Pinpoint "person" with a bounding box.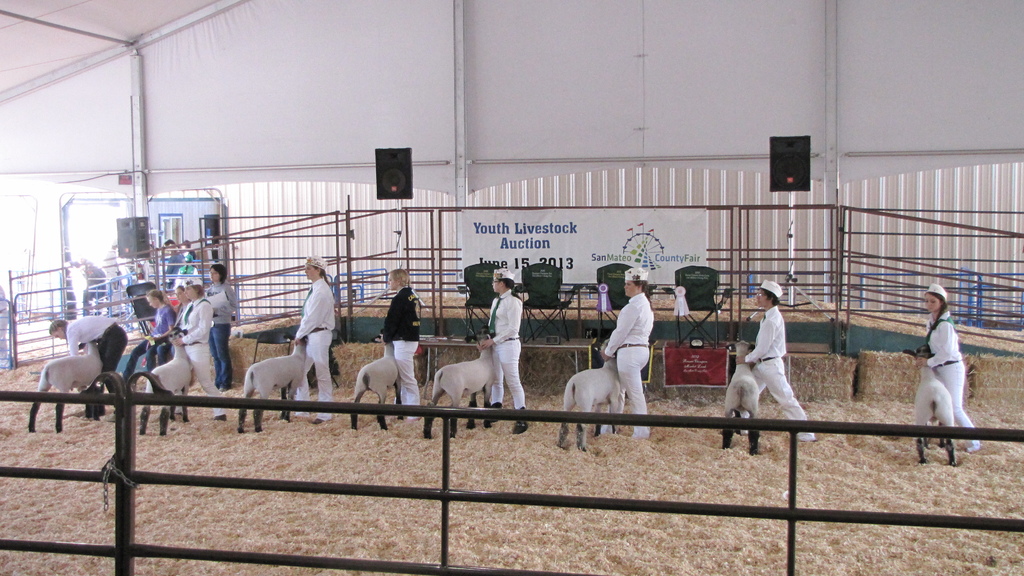
pyautogui.locateOnScreen(173, 278, 227, 420).
